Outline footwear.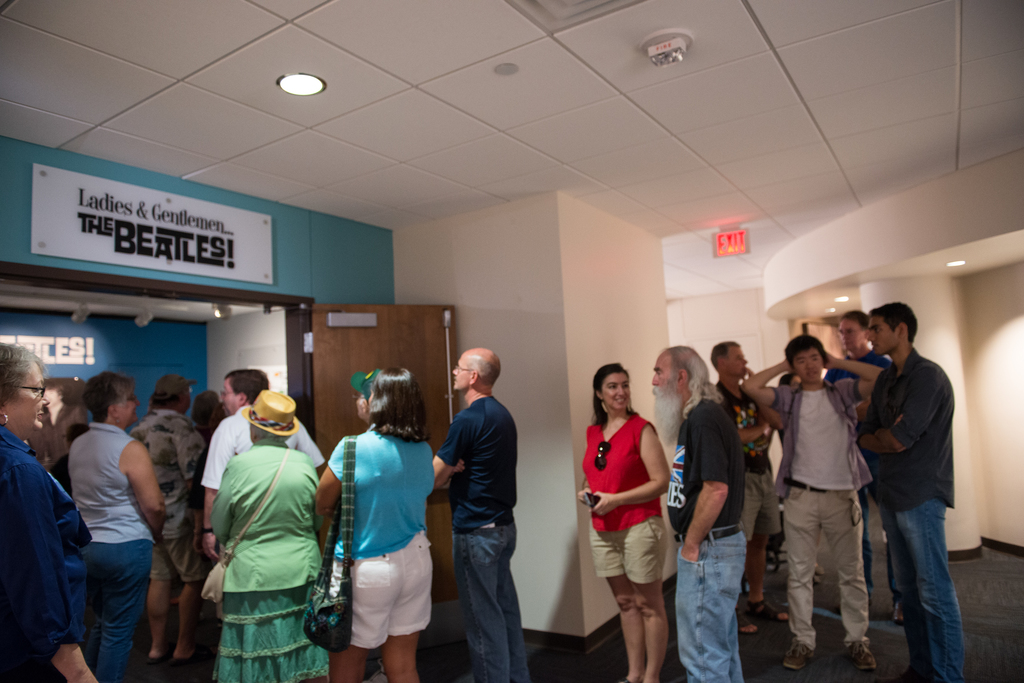
Outline: region(844, 641, 875, 675).
